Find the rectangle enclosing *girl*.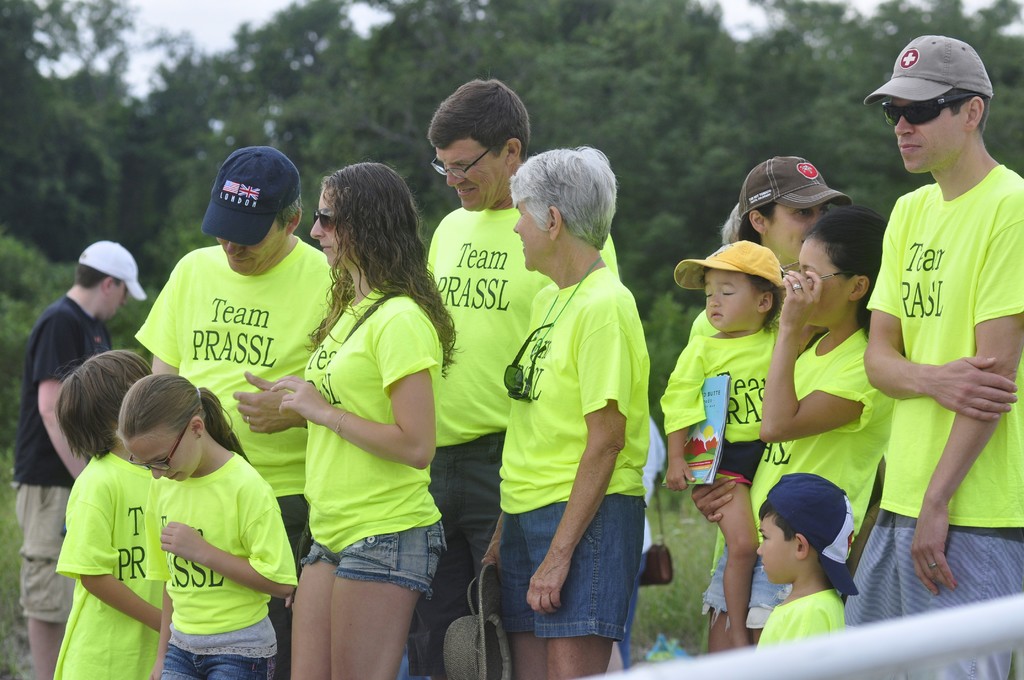
{"left": 662, "top": 244, "right": 782, "bottom": 649}.
